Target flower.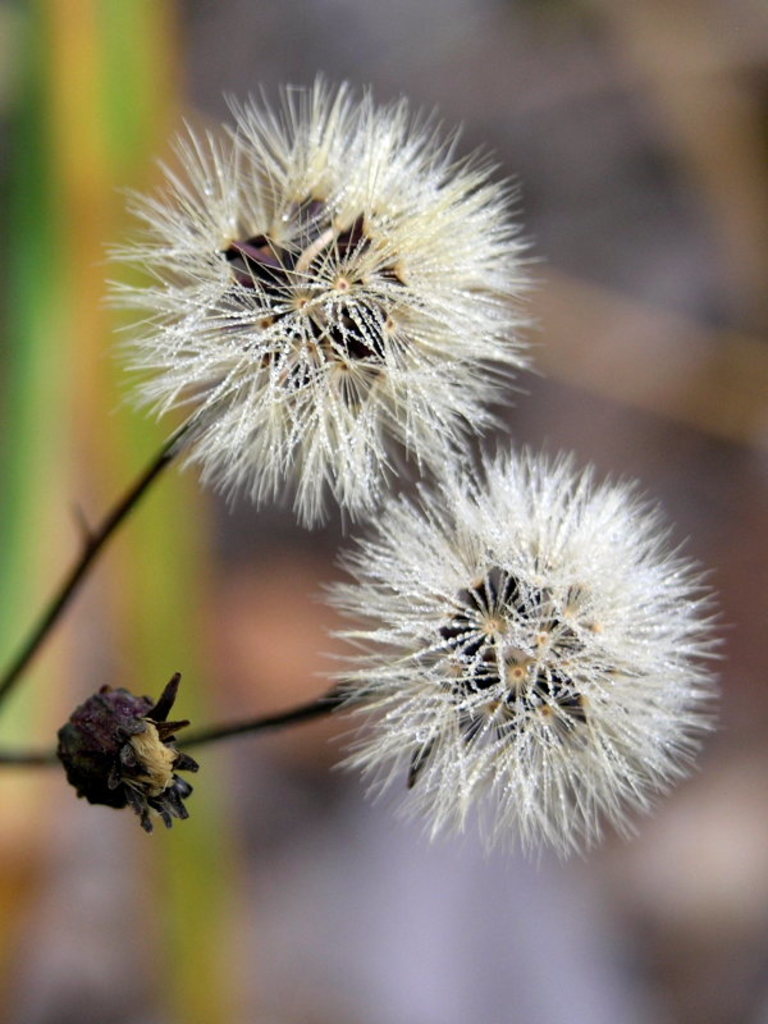
Target region: x1=78 y1=67 x2=552 y2=541.
